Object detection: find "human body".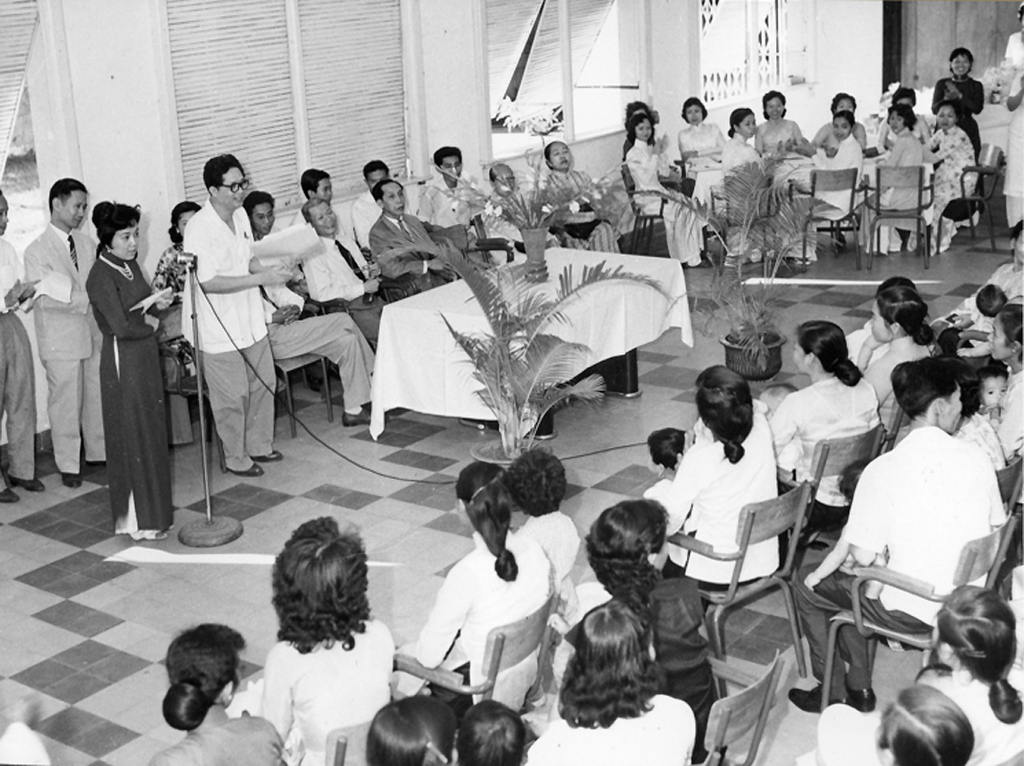
detection(97, 201, 180, 544).
